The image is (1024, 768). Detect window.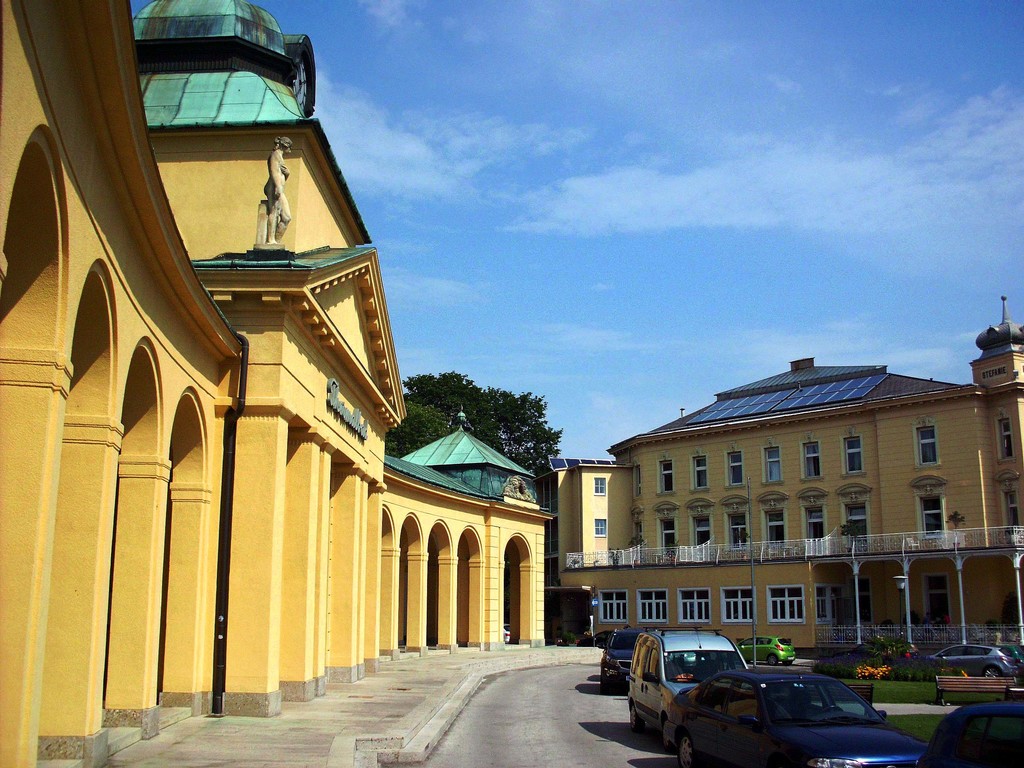
Detection: <region>911, 481, 948, 537</region>.
